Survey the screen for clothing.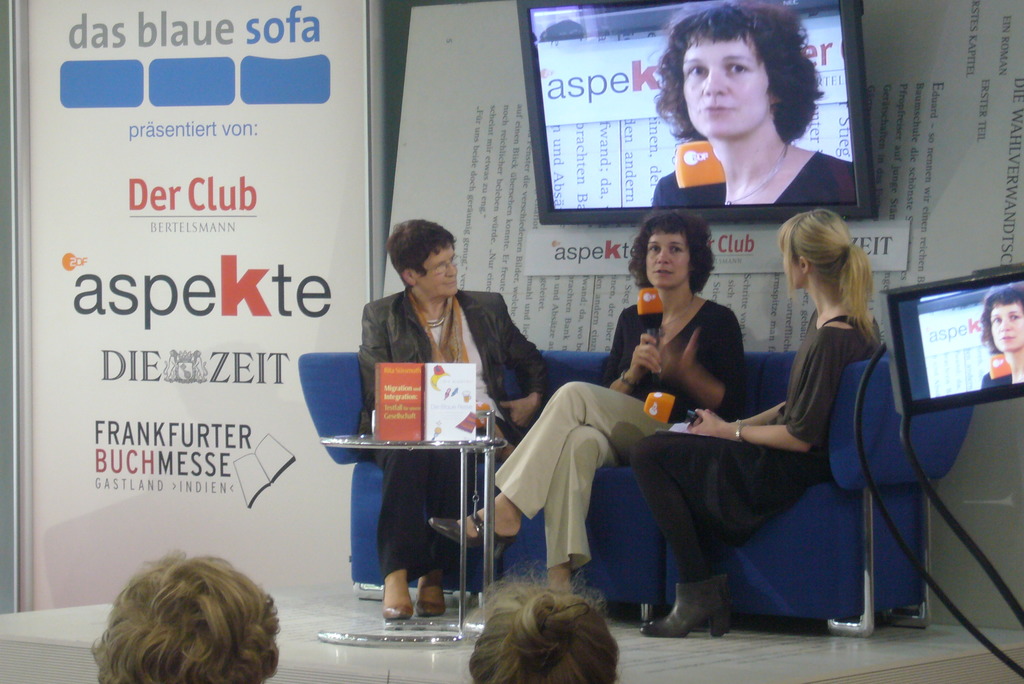
Survey found: [left=651, top=164, right=856, bottom=208].
